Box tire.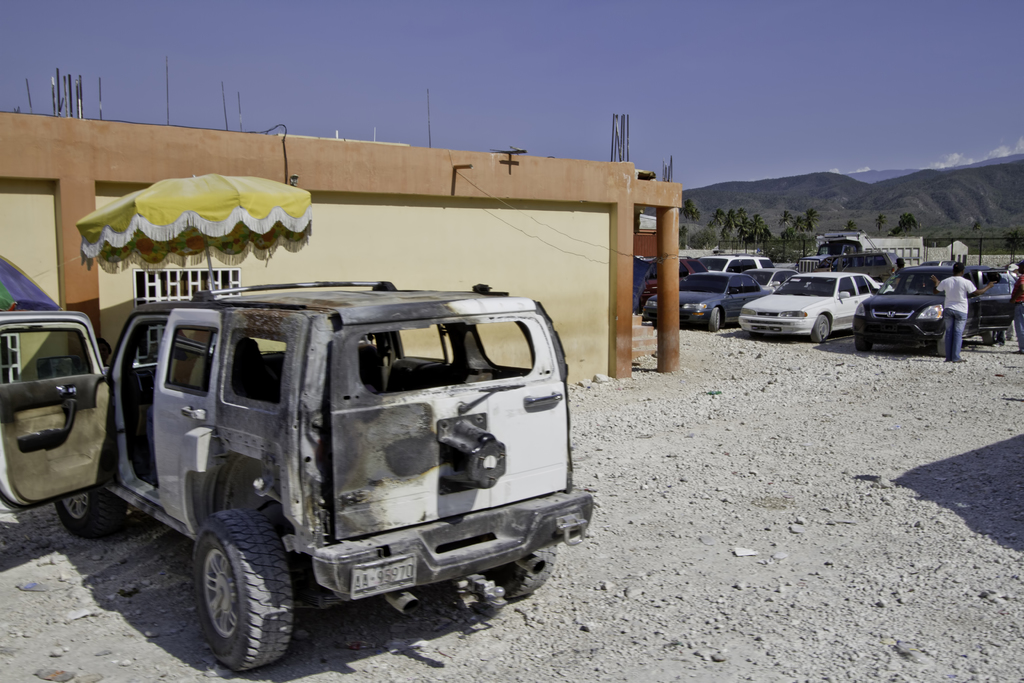
(x1=811, y1=316, x2=829, y2=343).
